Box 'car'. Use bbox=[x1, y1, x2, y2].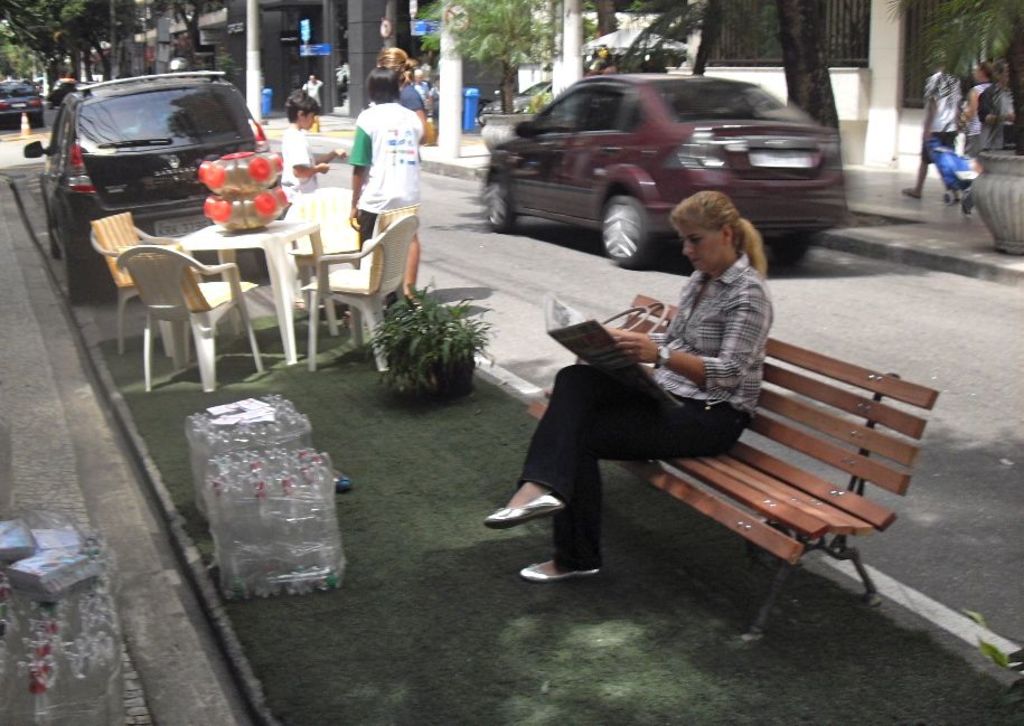
bbox=[20, 74, 267, 293].
